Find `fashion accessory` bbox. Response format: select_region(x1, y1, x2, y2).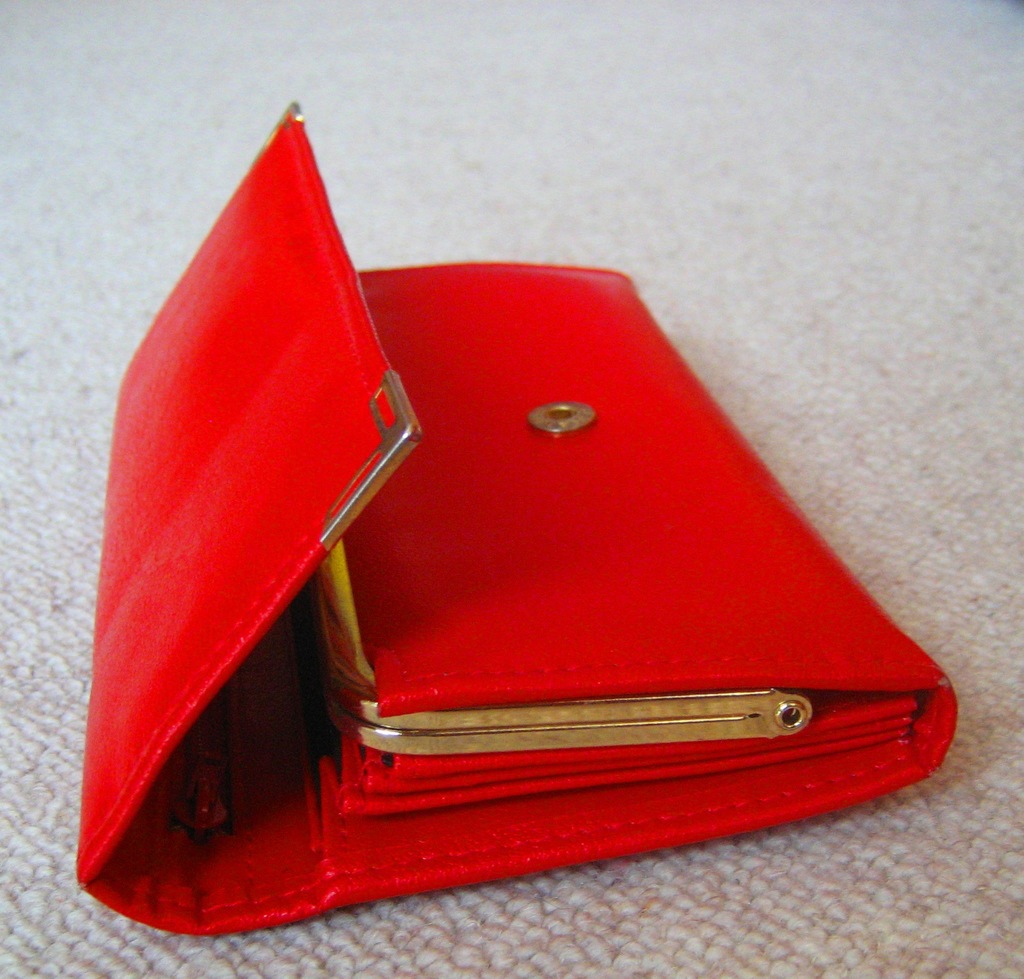
select_region(79, 96, 959, 948).
